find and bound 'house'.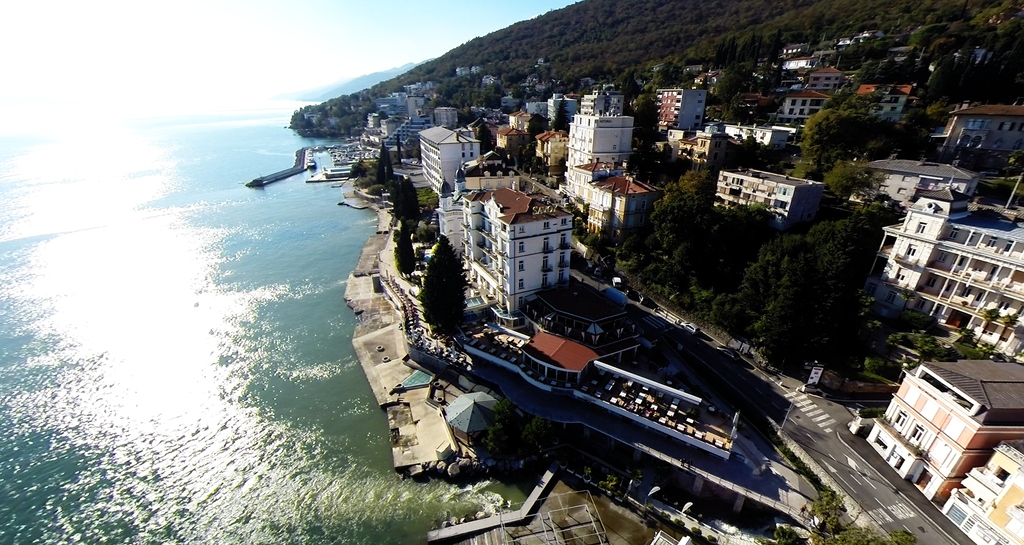
Bound: [left=870, top=355, right=1023, bottom=509].
